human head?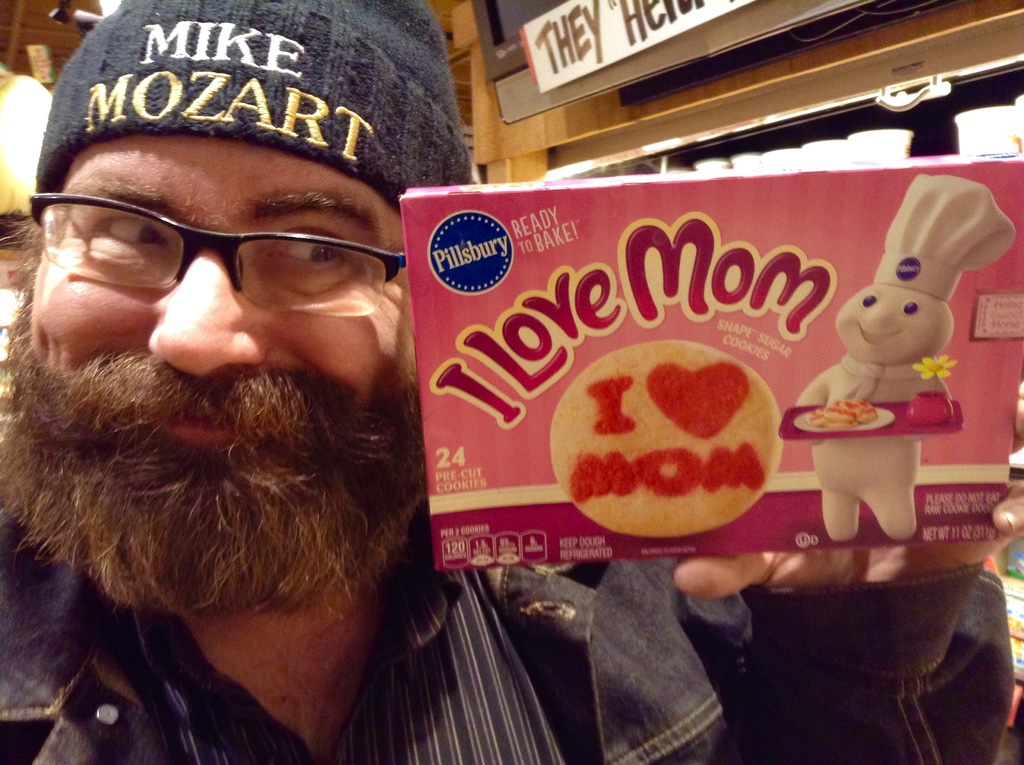
0, 0, 467, 622
